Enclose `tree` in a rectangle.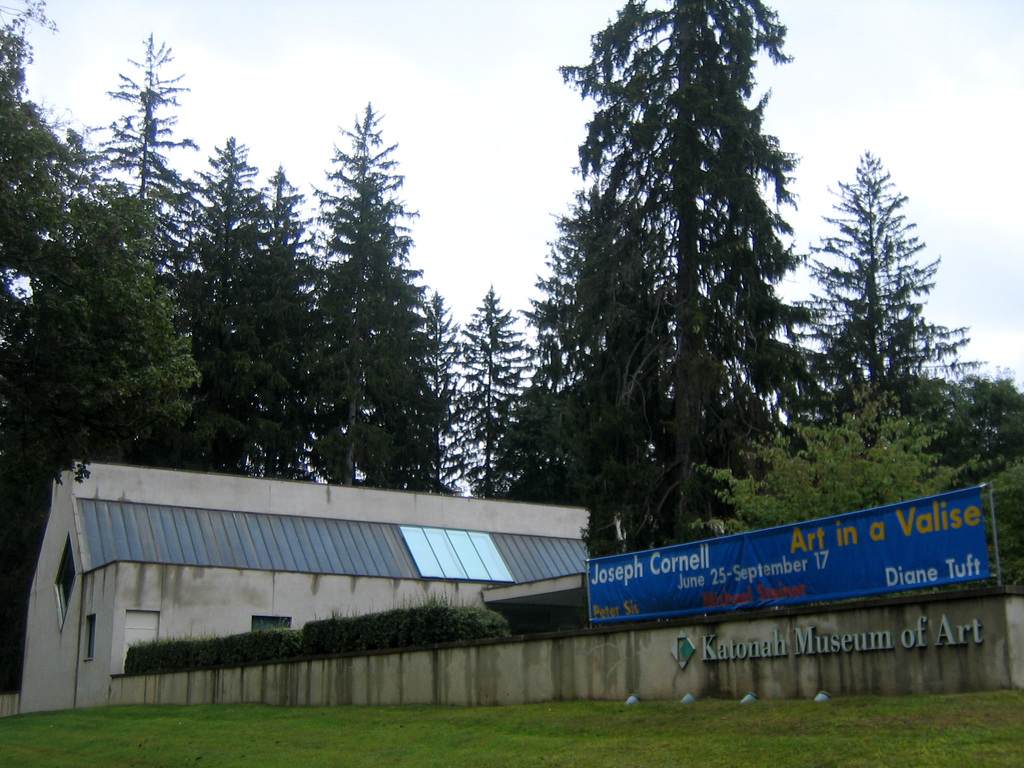
bbox=[227, 165, 329, 479].
